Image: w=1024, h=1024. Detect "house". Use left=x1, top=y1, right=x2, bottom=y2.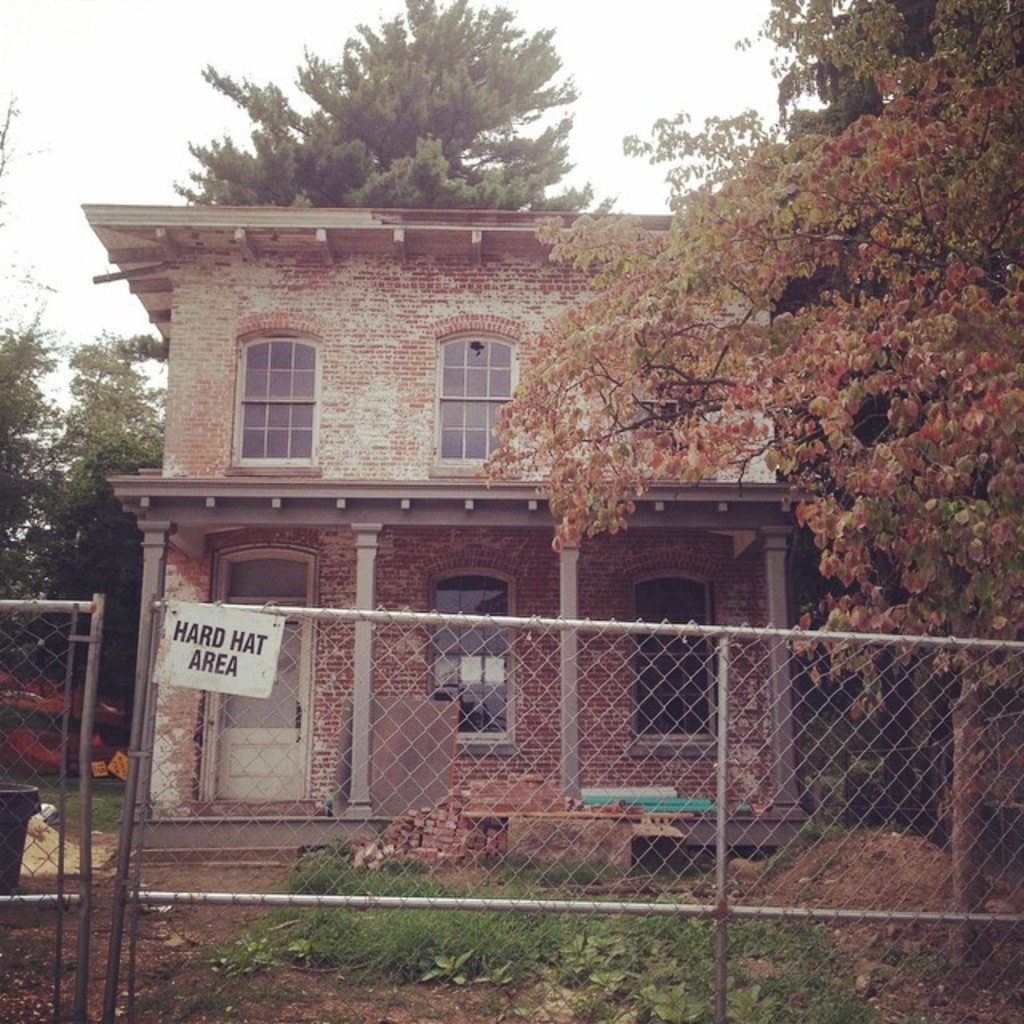
left=74, top=198, right=797, bottom=878.
